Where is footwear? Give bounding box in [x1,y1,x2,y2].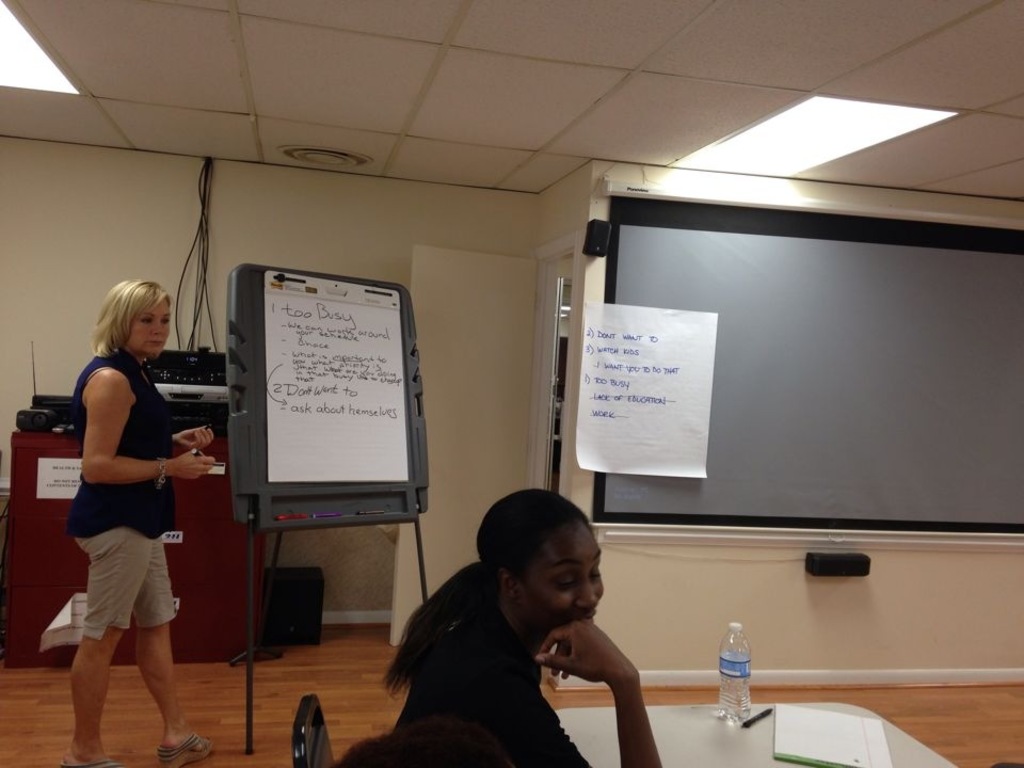
[155,724,218,767].
